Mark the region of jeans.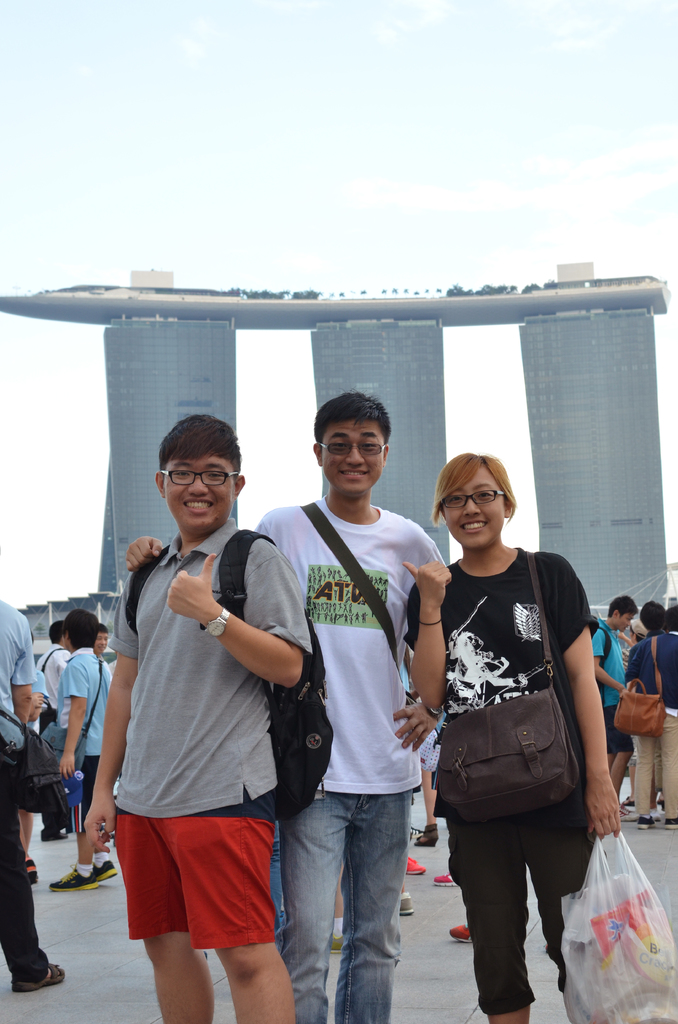
Region: box(273, 789, 423, 1021).
